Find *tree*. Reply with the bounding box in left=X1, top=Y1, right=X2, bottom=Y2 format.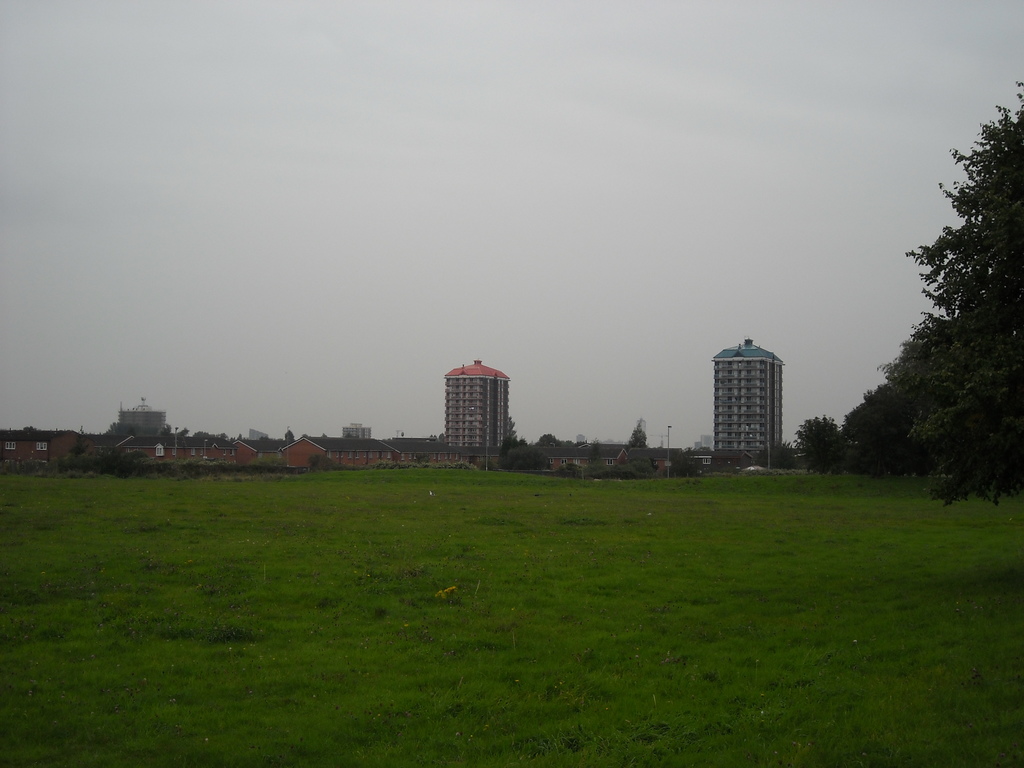
left=886, top=316, right=997, bottom=496.
